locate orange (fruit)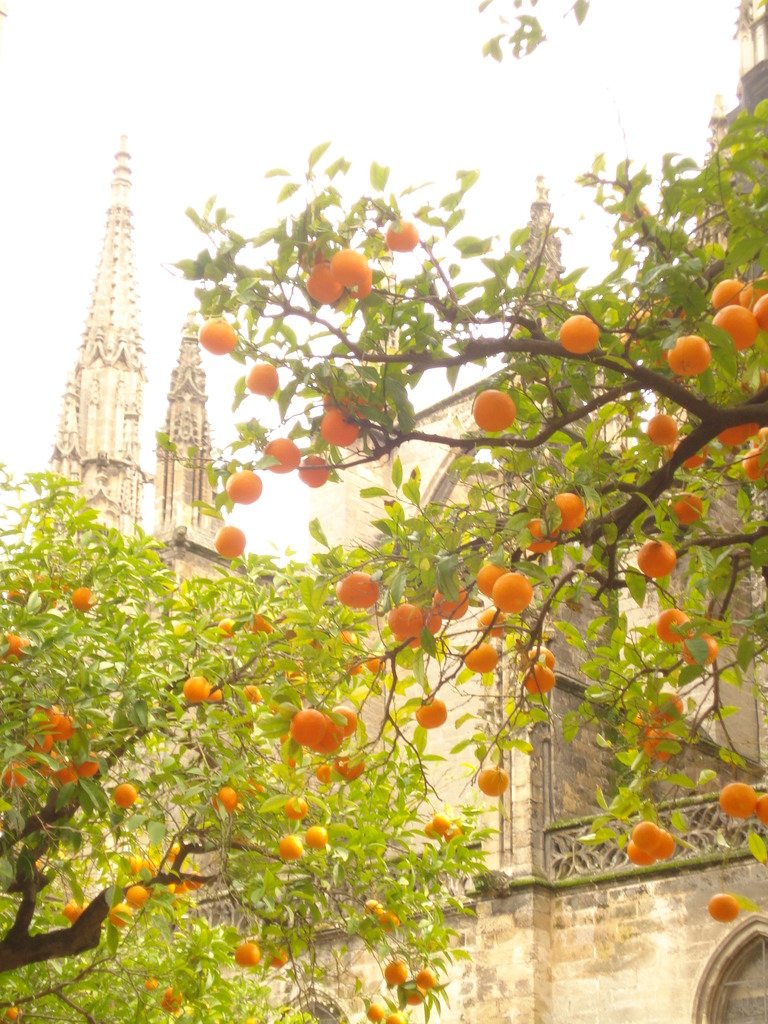
x1=417 y1=700 x2=449 y2=739
